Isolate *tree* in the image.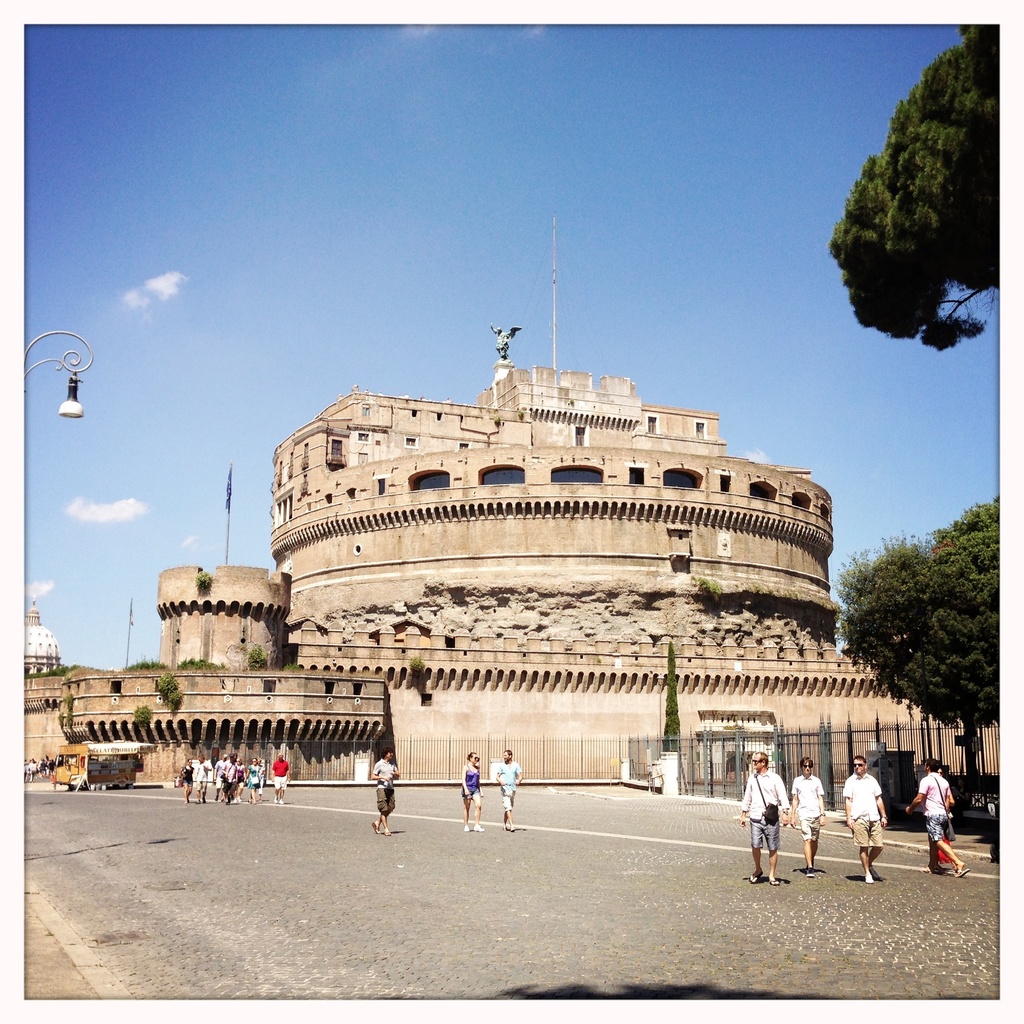
Isolated region: select_region(828, 529, 938, 642).
